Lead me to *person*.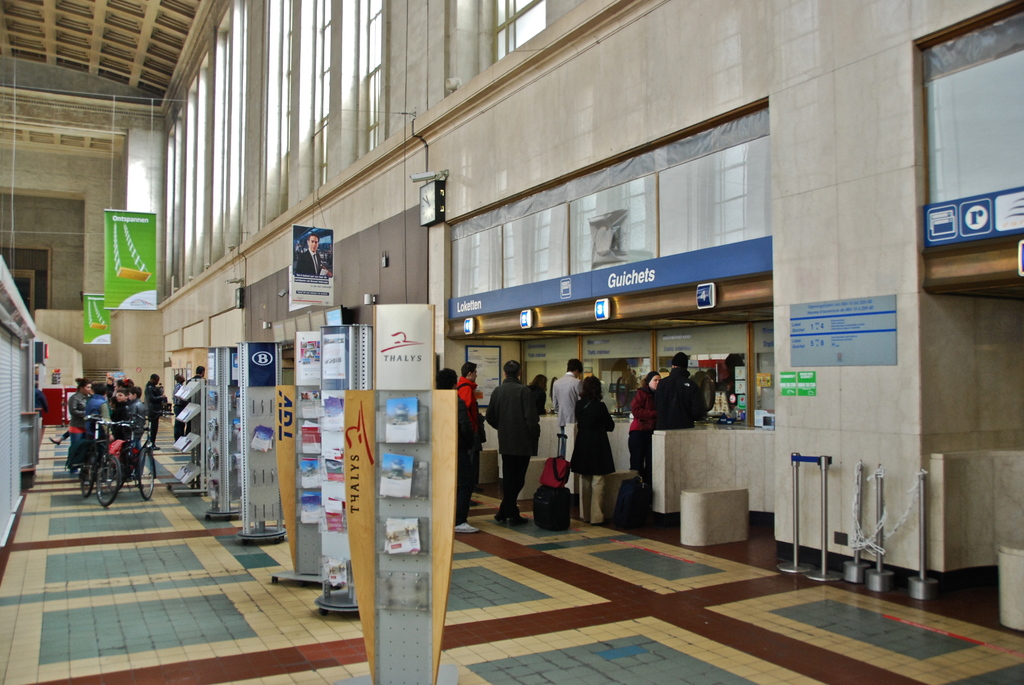
Lead to rect(172, 373, 187, 442).
